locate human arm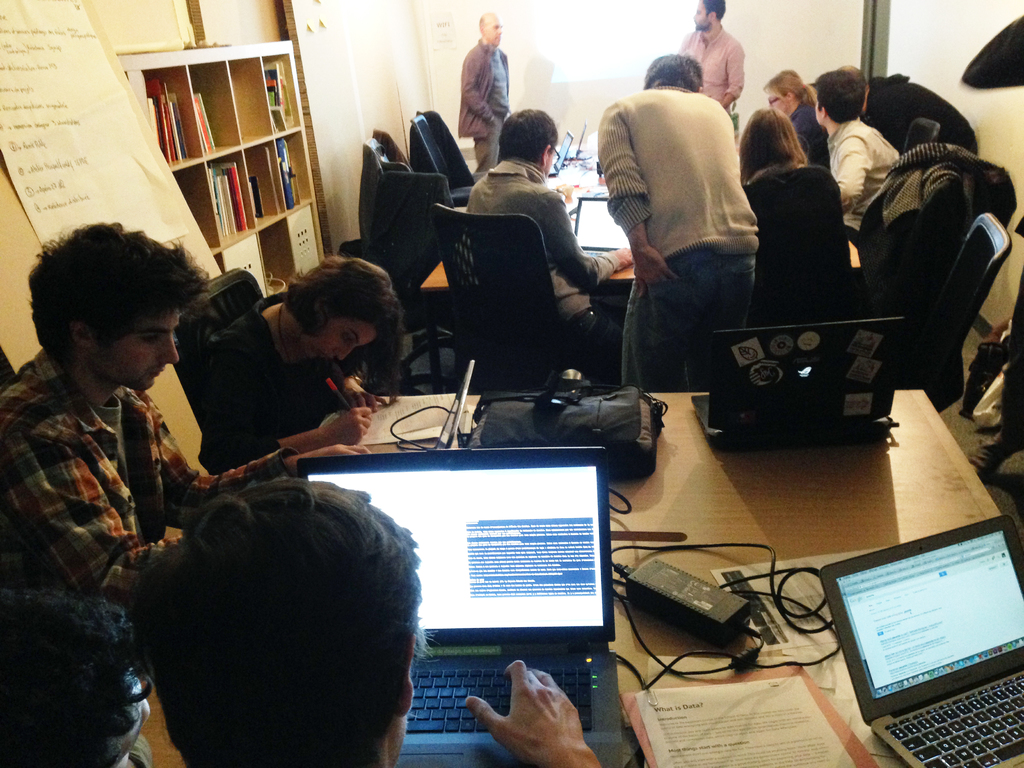
detection(0, 426, 168, 612)
